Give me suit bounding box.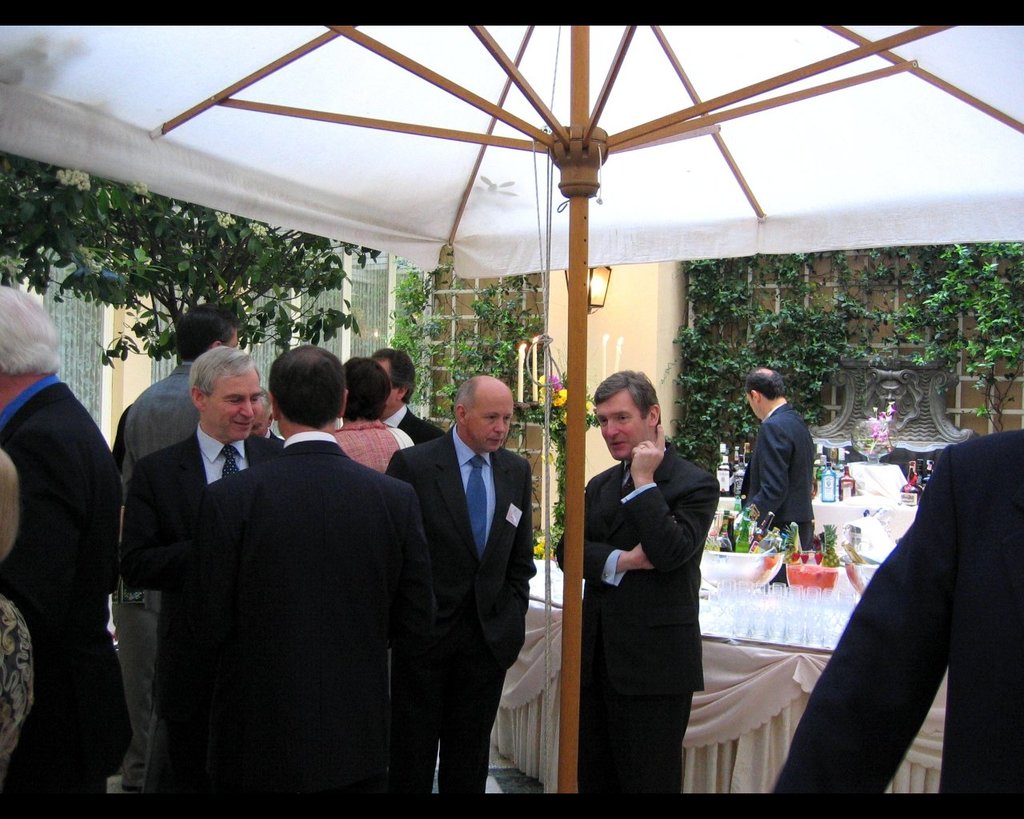
left=120, top=362, right=198, bottom=801.
